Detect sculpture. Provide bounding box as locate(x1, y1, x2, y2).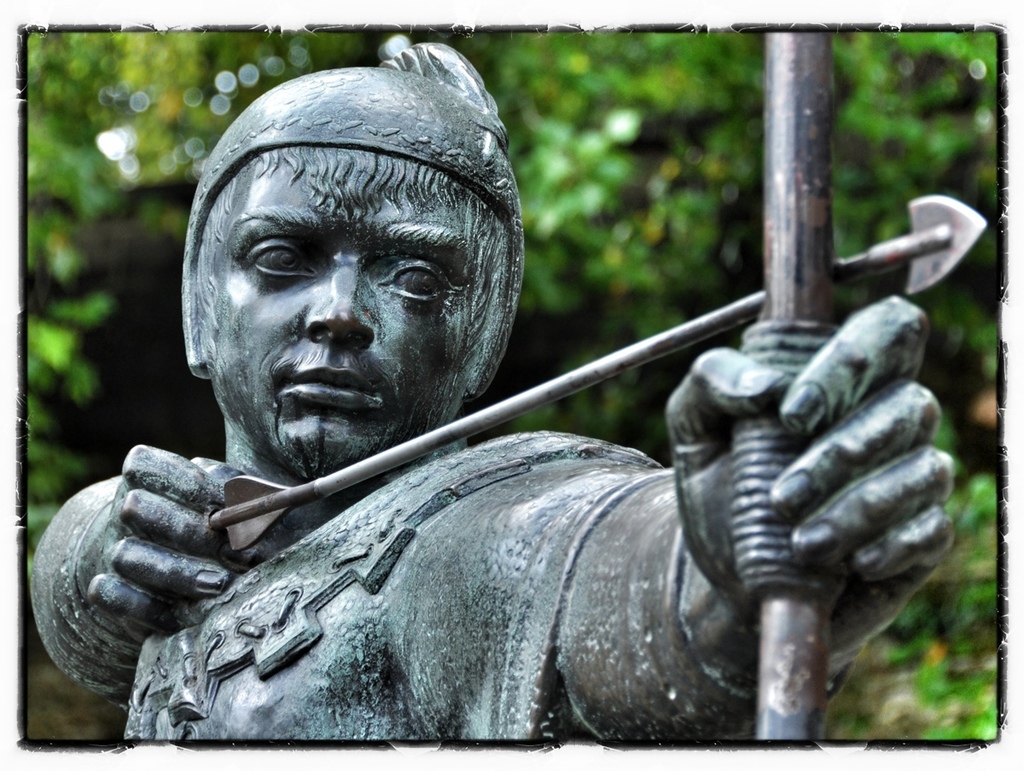
locate(62, 104, 945, 770).
